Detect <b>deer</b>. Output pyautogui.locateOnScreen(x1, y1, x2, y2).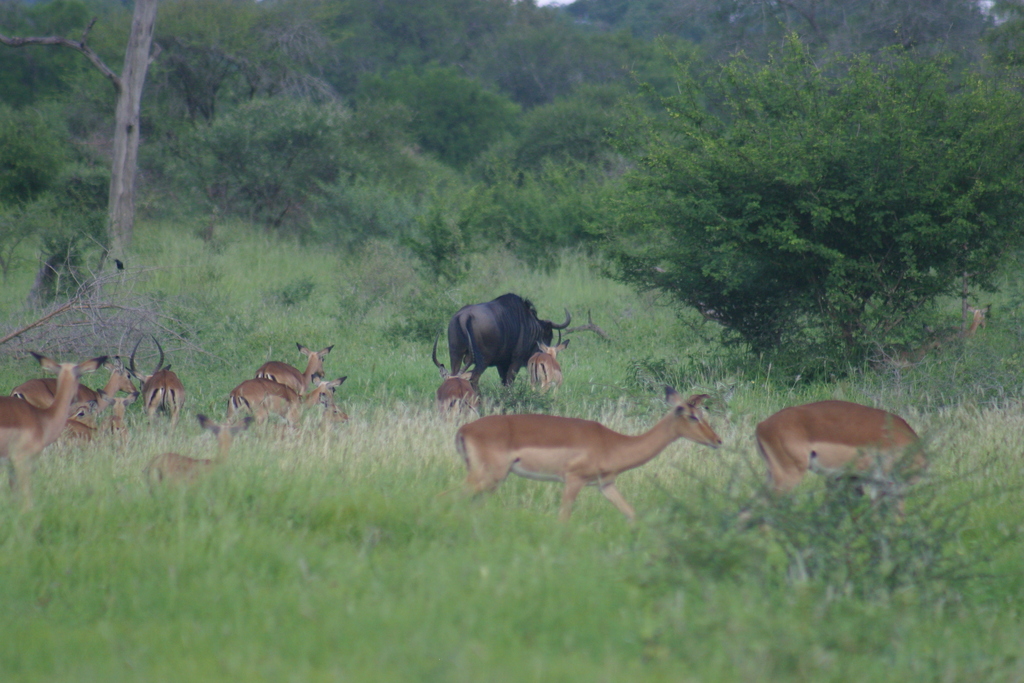
pyautogui.locateOnScreen(150, 407, 259, 494).
